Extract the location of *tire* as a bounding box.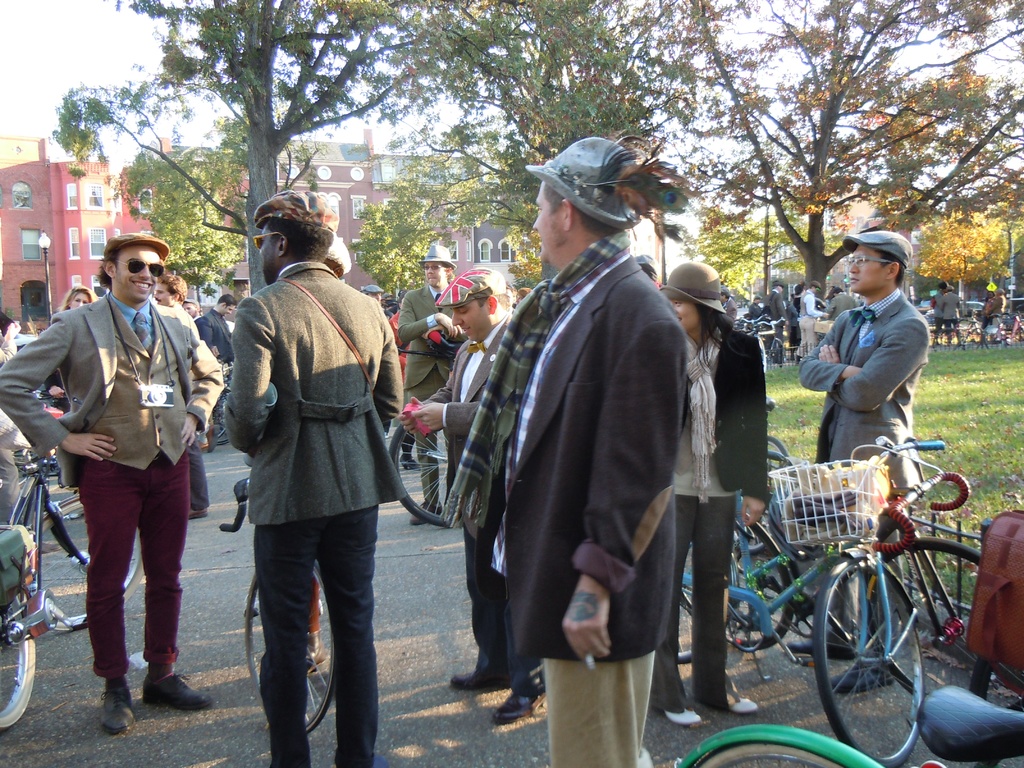
detection(390, 422, 479, 528).
